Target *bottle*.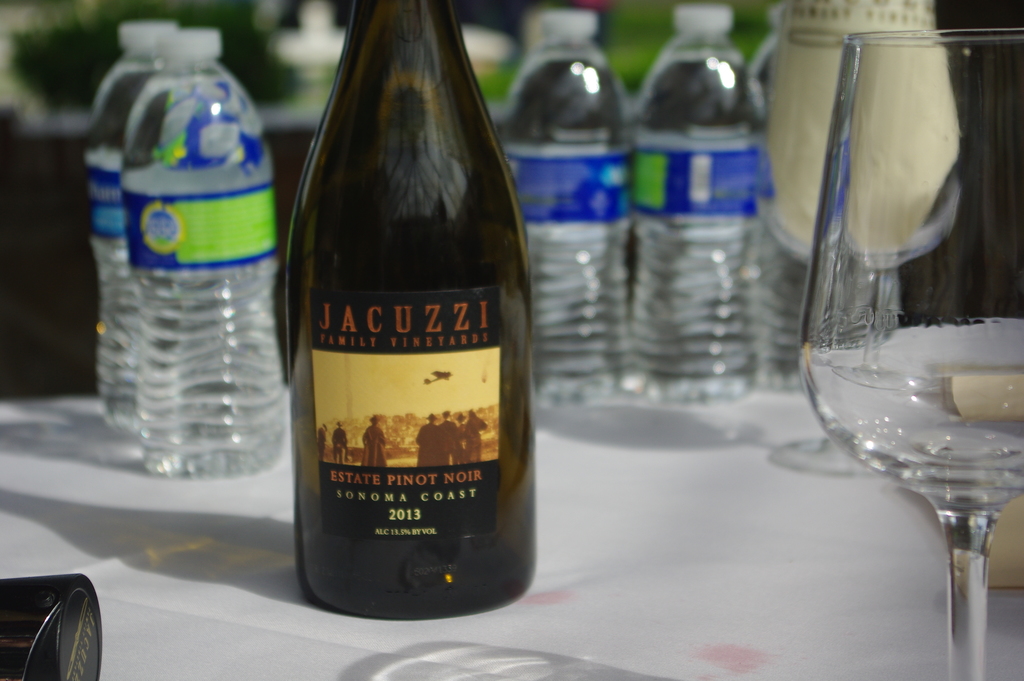
Target region: 762, 221, 899, 393.
